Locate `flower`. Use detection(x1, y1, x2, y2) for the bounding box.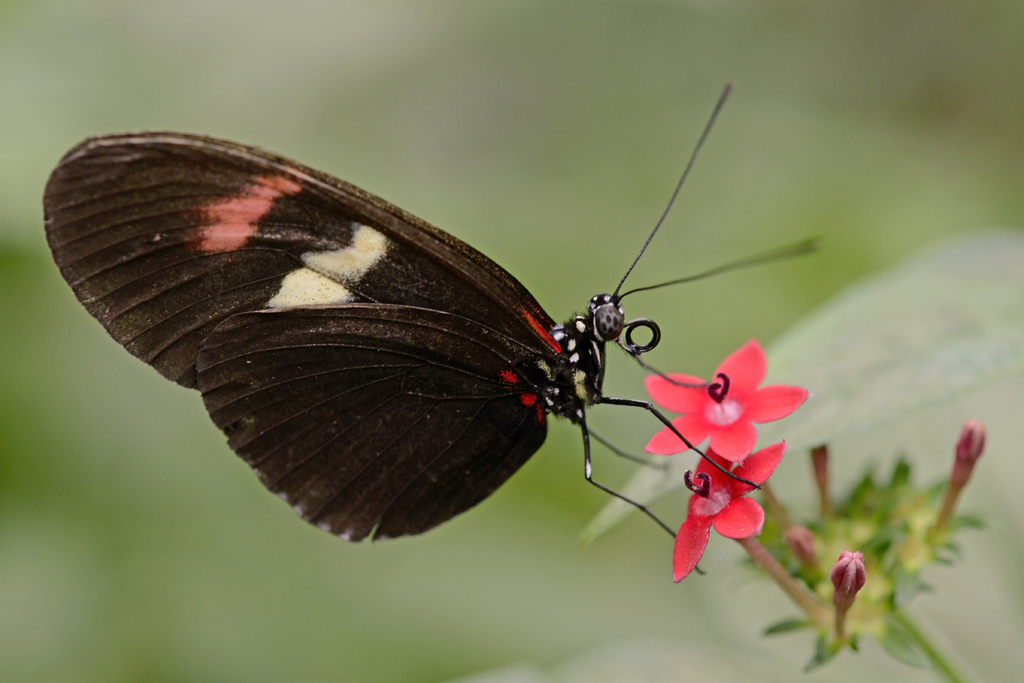
detection(674, 448, 772, 577).
